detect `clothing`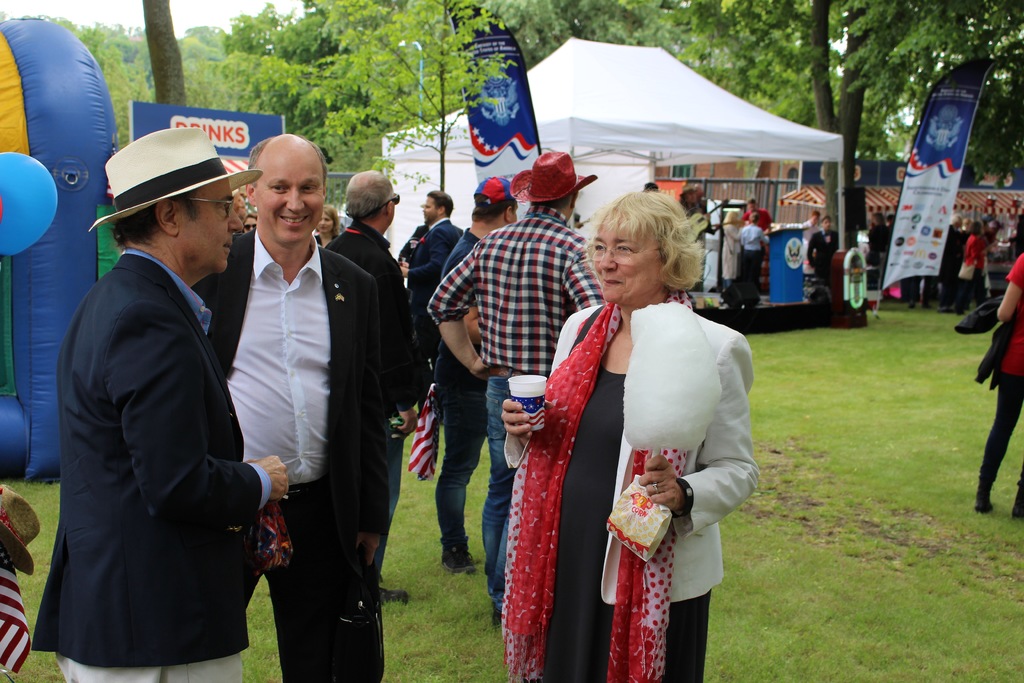
<box>422,204,608,614</box>
